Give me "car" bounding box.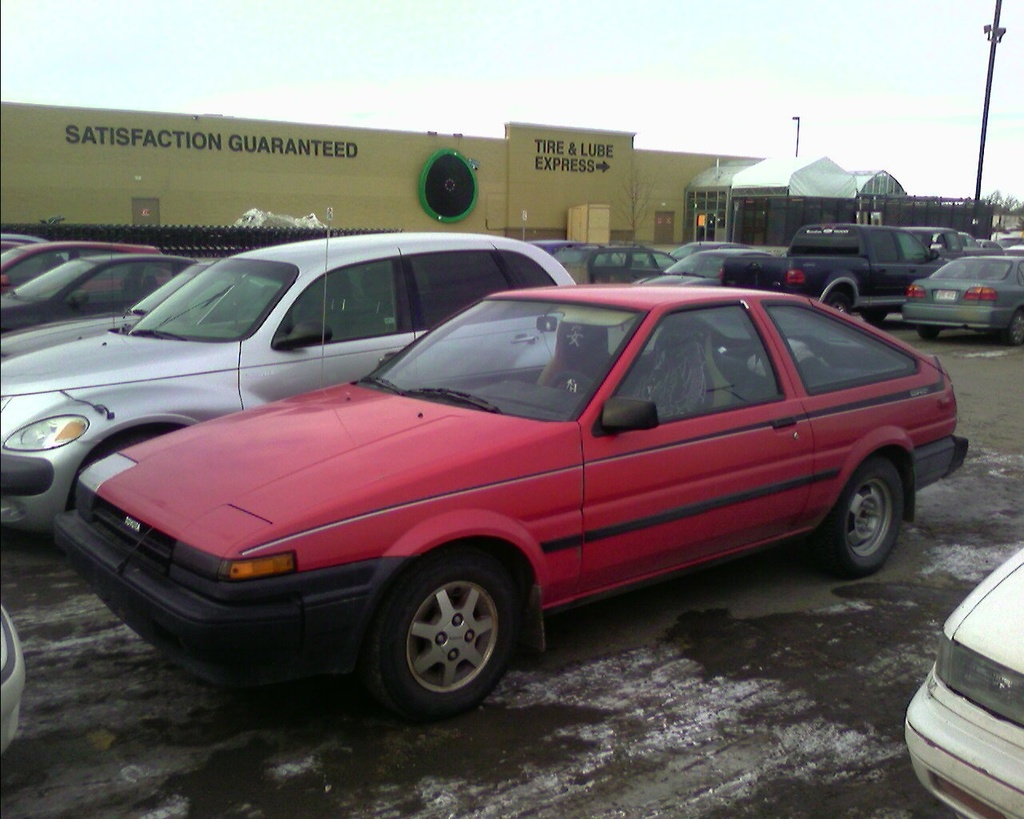
(x1=0, y1=232, x2=570, y2=541).
